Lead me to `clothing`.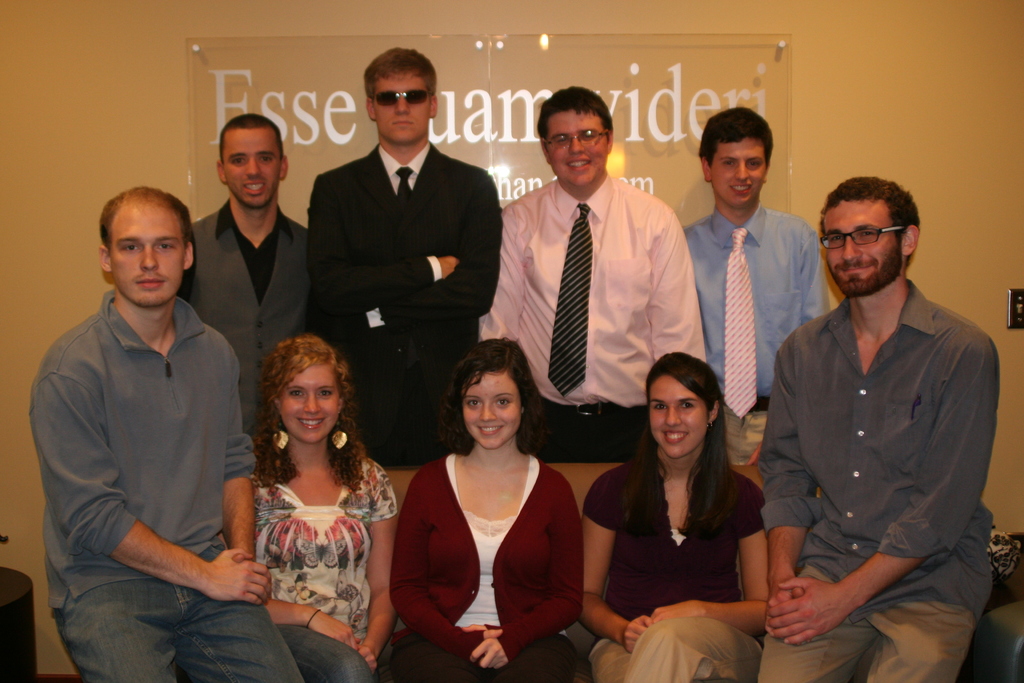
Lead to {"left": 478, "top": 171, "right": 706, "bottom": 441}.
